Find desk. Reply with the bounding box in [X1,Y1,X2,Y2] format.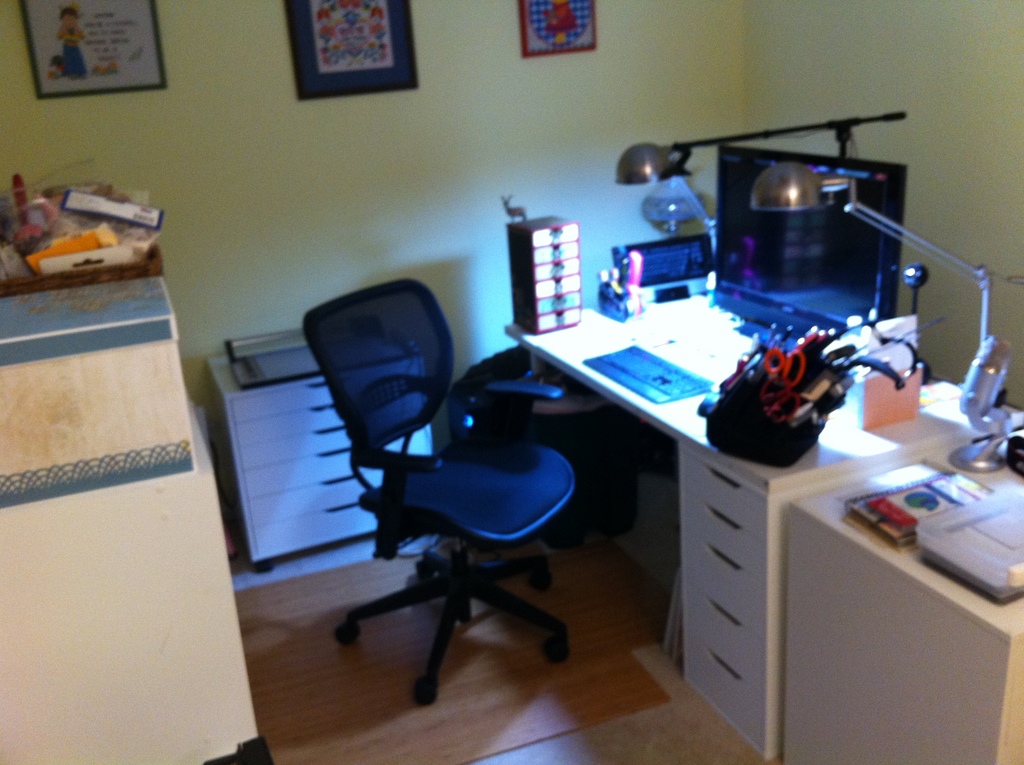
[533,273,1012,753].
